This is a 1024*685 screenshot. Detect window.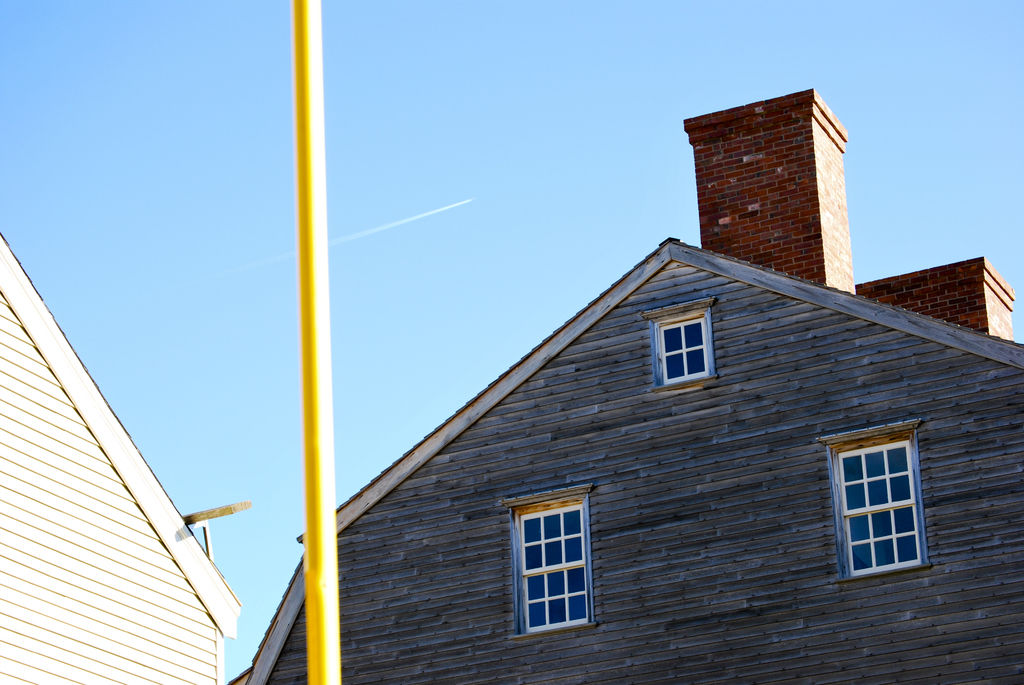
<bbox>826, 421, 936, 582</bbox>.
